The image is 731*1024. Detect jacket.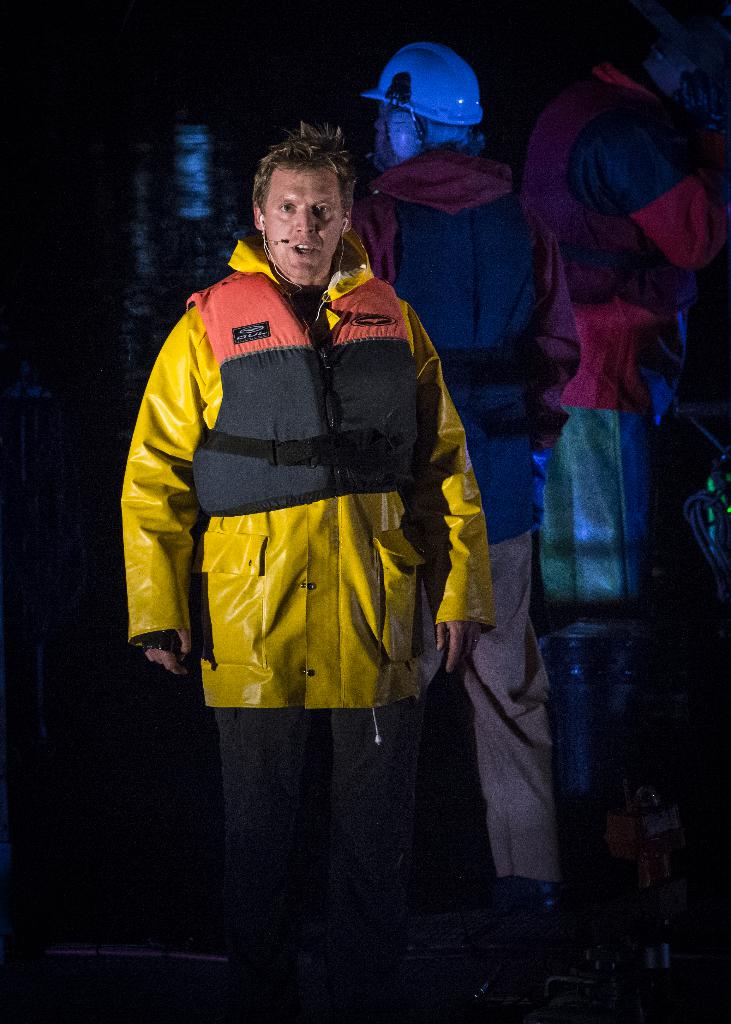
Detection: detection(344, 147, 578, 554).
